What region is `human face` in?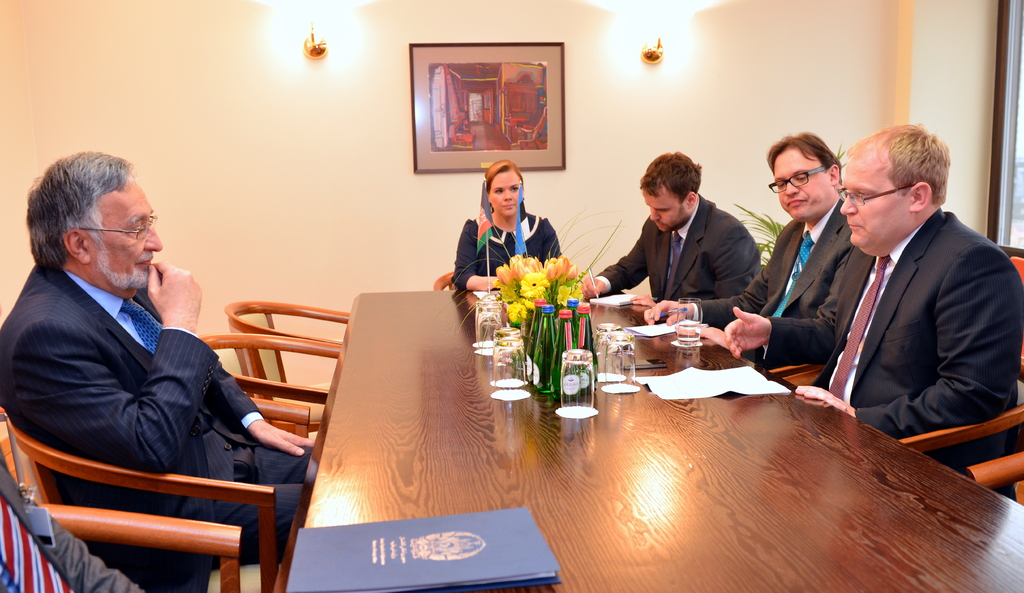
crop(640, 185, 683, 233).
